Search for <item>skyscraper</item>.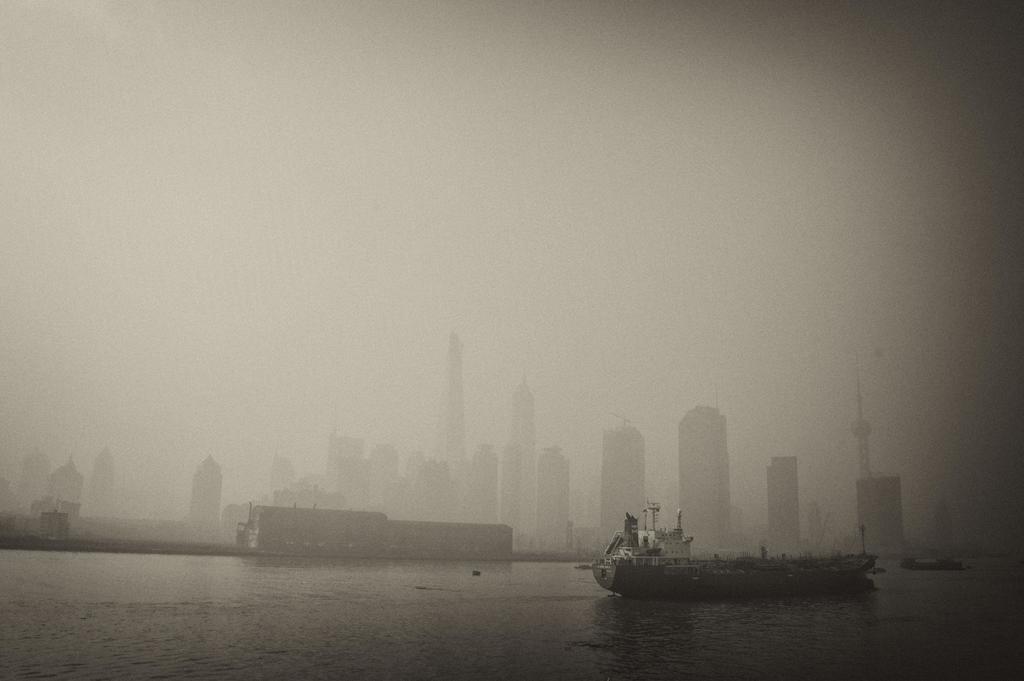
Found at l=678, t=406, r=733, b=552.
